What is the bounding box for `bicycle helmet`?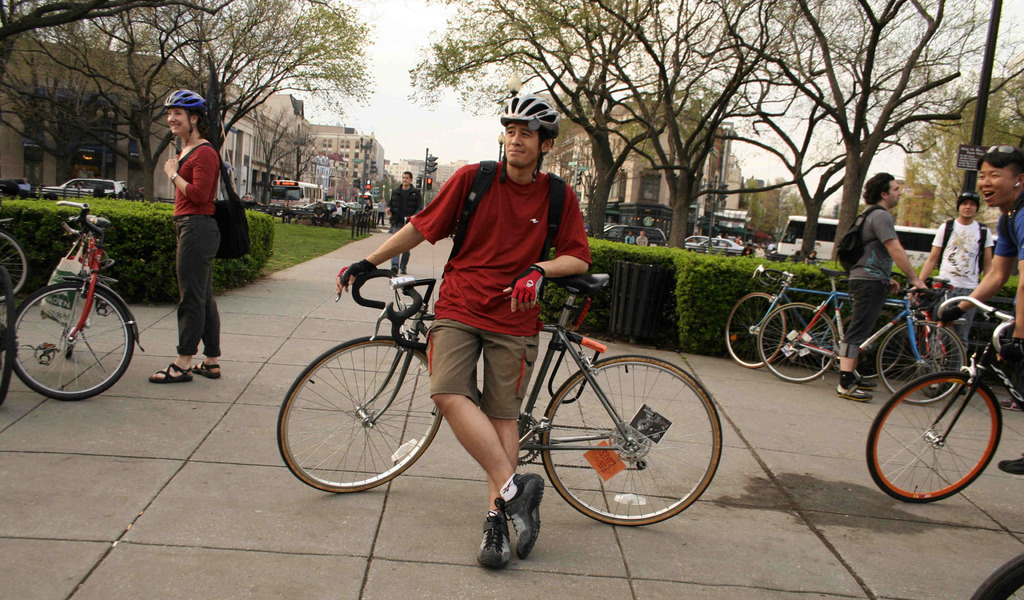
498 95 565 134.
